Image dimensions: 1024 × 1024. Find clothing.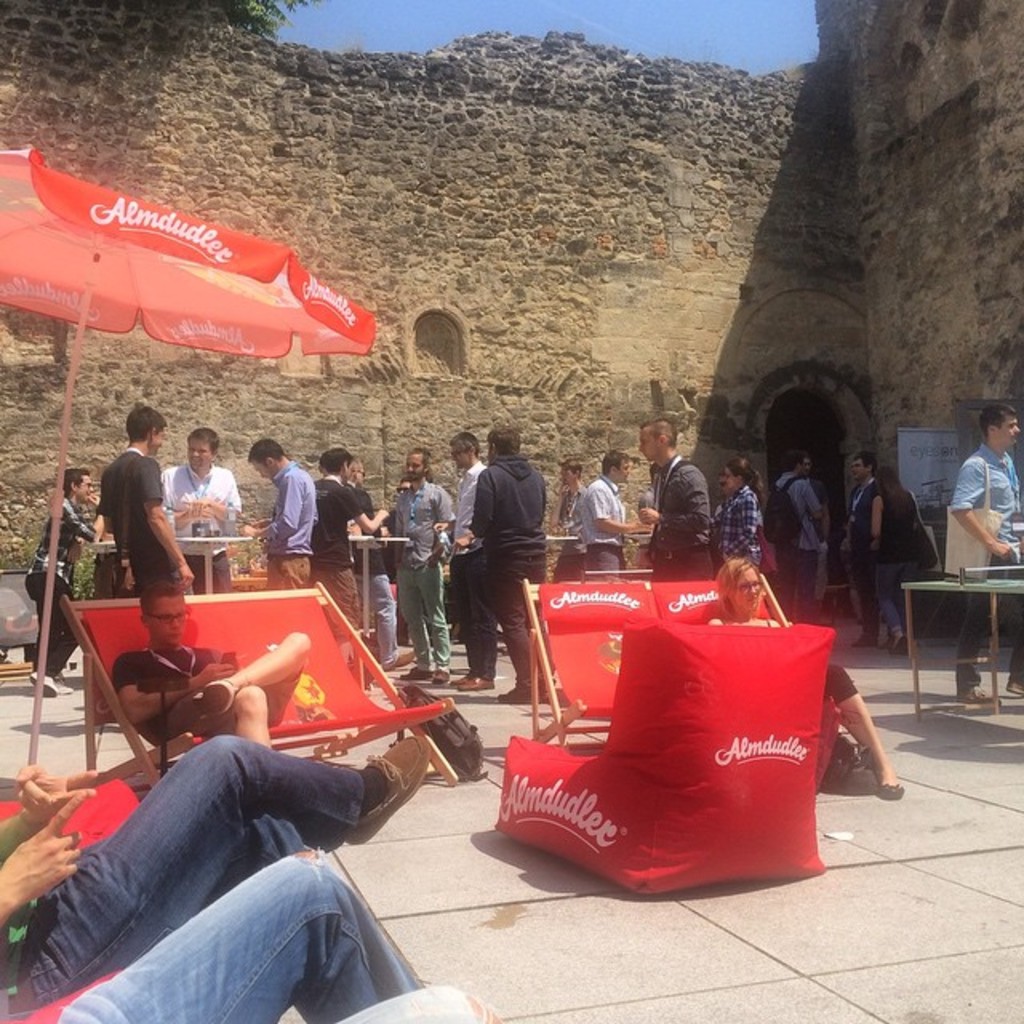
box(842, 475, 882, 622).
